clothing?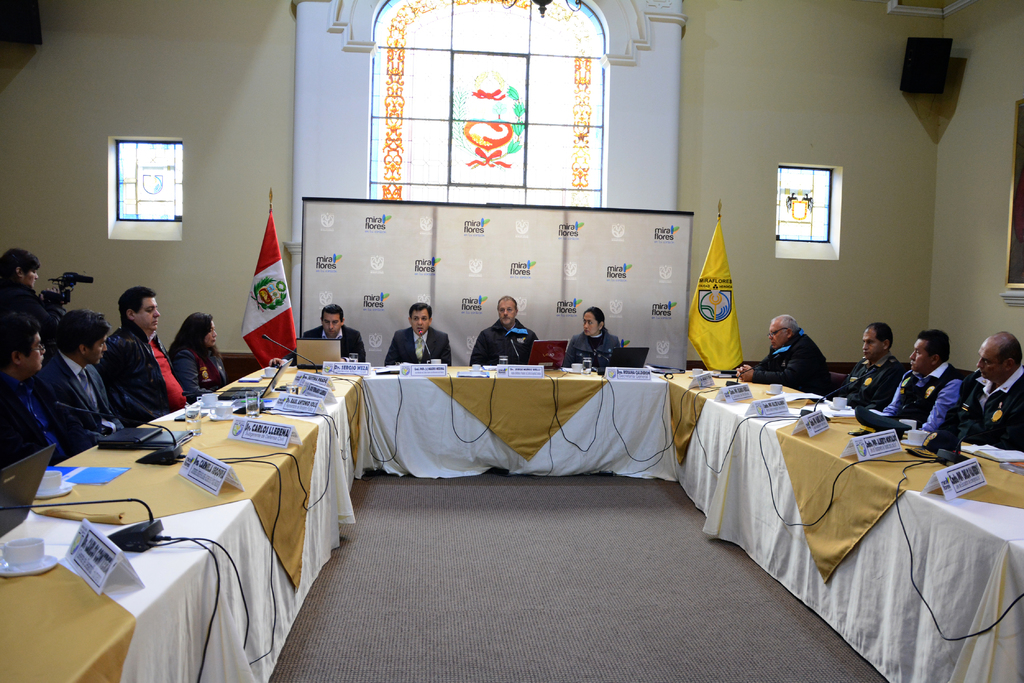
(x1=0, y1=368, x2=60, y2=466)
